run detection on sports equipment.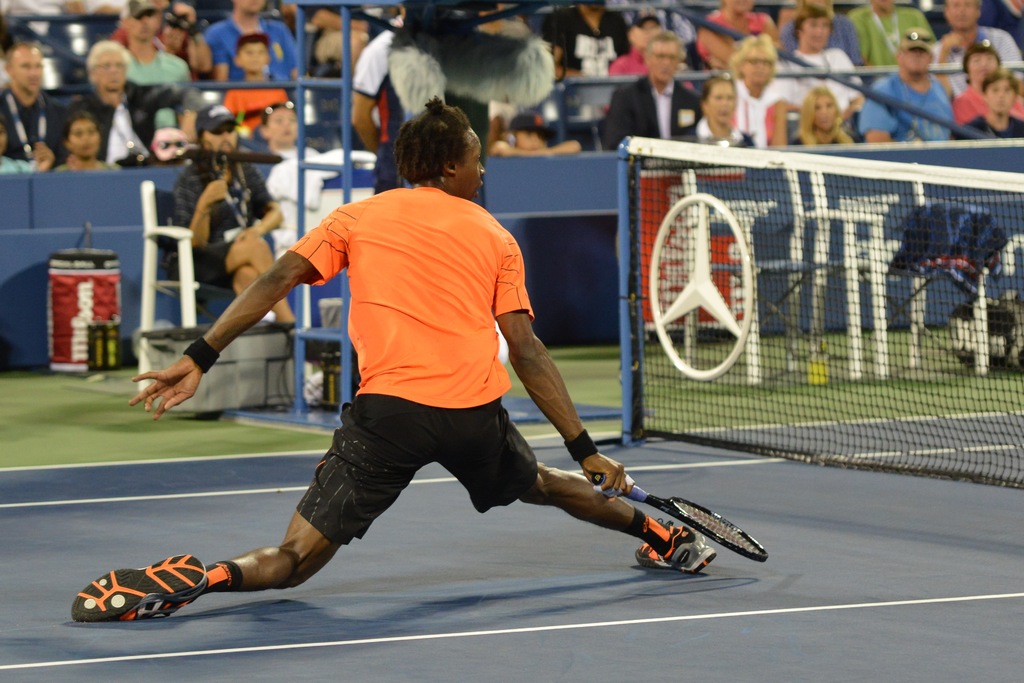
Result: [592, 472, 769, 563].
